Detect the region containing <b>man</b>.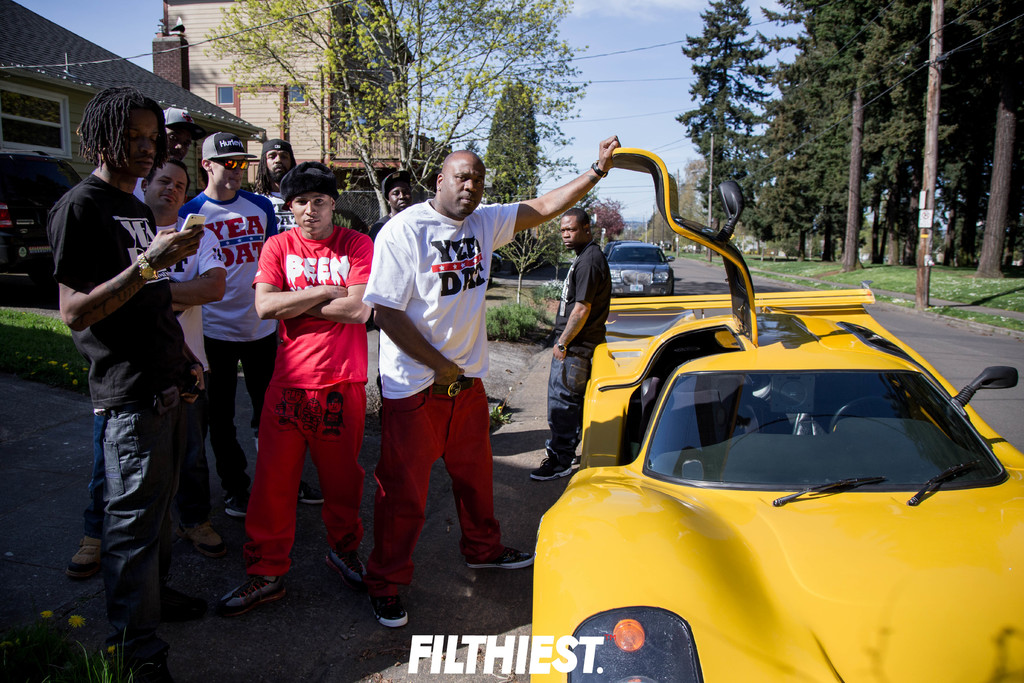
locate(181, 131, 324, 516).
